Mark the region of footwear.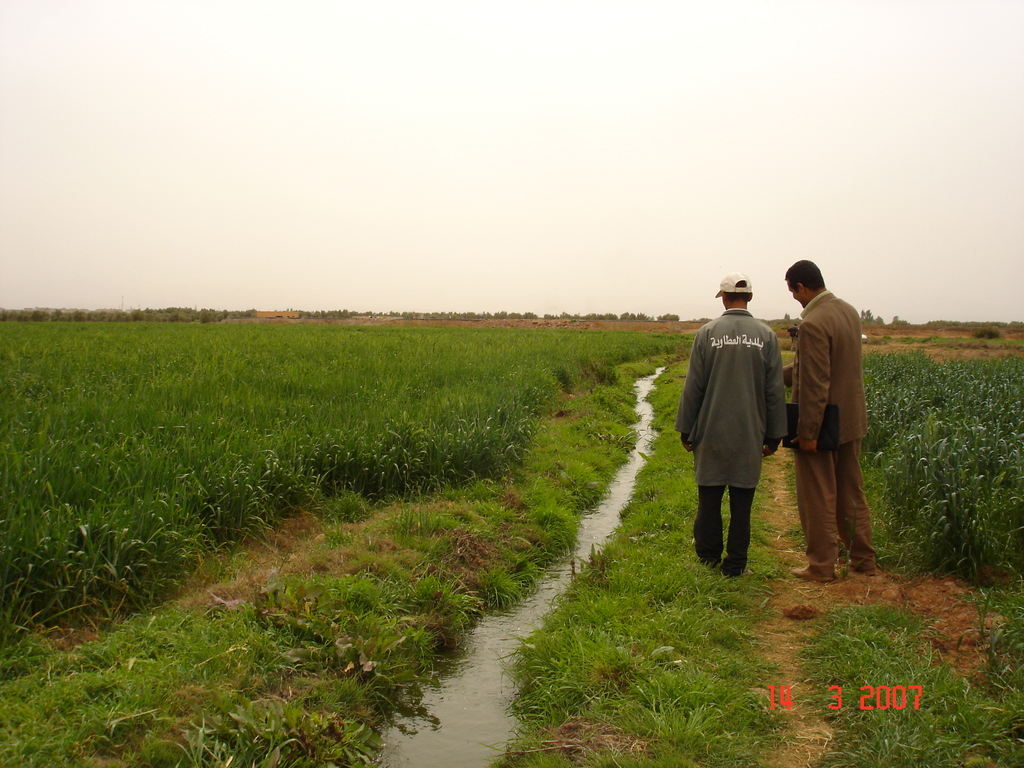
Region: [left=790, top=562, right=839, bottom=587].
